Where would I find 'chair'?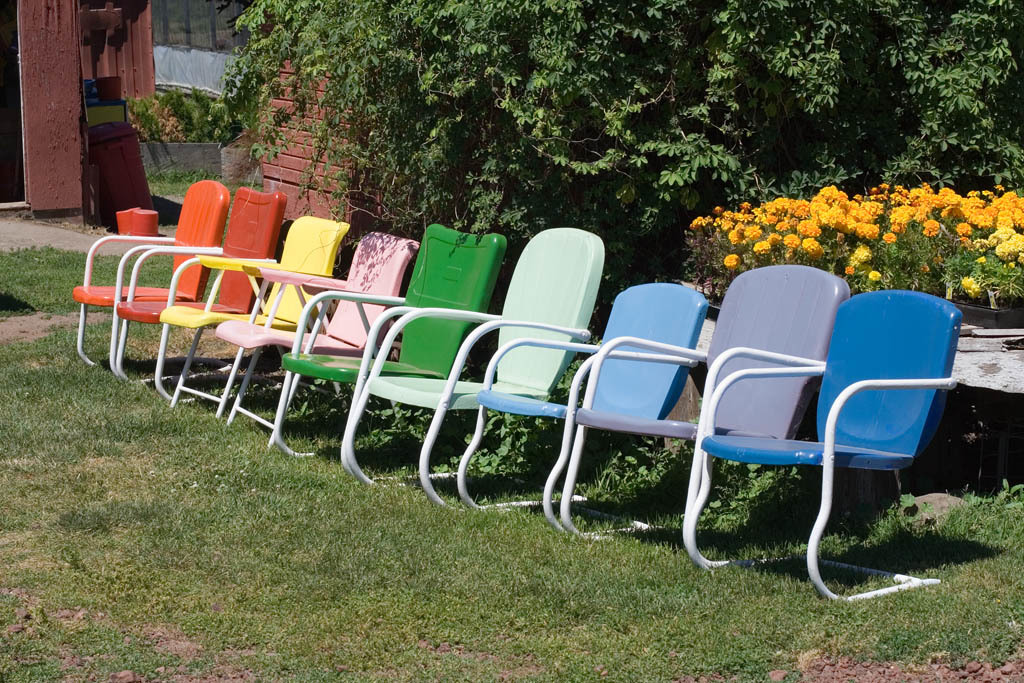
At 691 282 950 604.
